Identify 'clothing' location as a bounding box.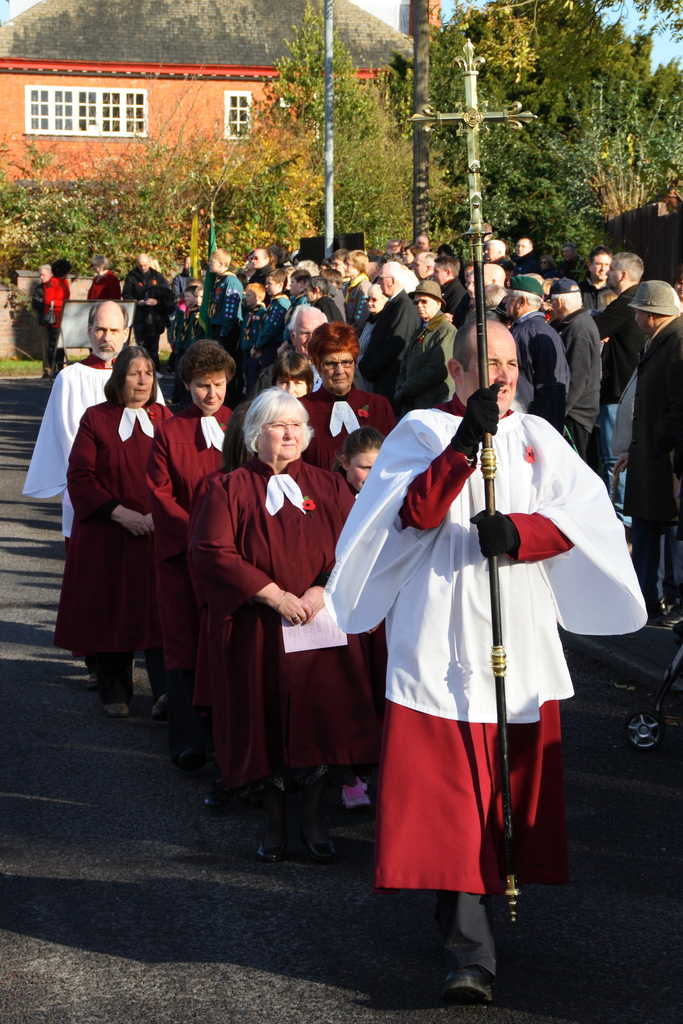
bbox(555, 311, 606, 451).
